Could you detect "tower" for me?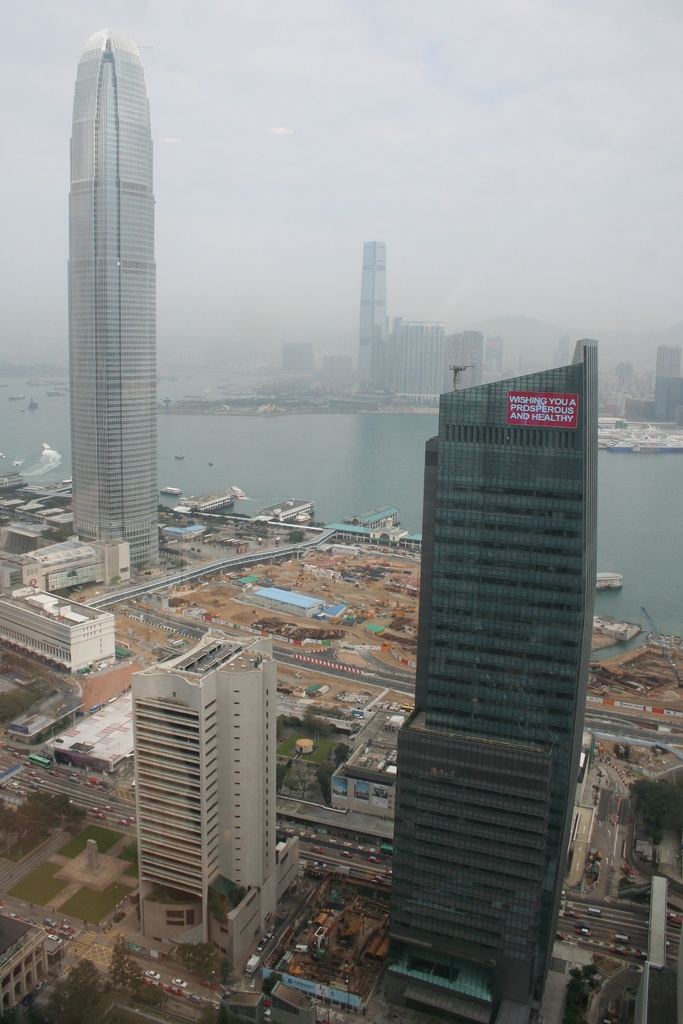
Detection result: {"left": 71, "top": 29, "right": 160, "bottom": 570}.
